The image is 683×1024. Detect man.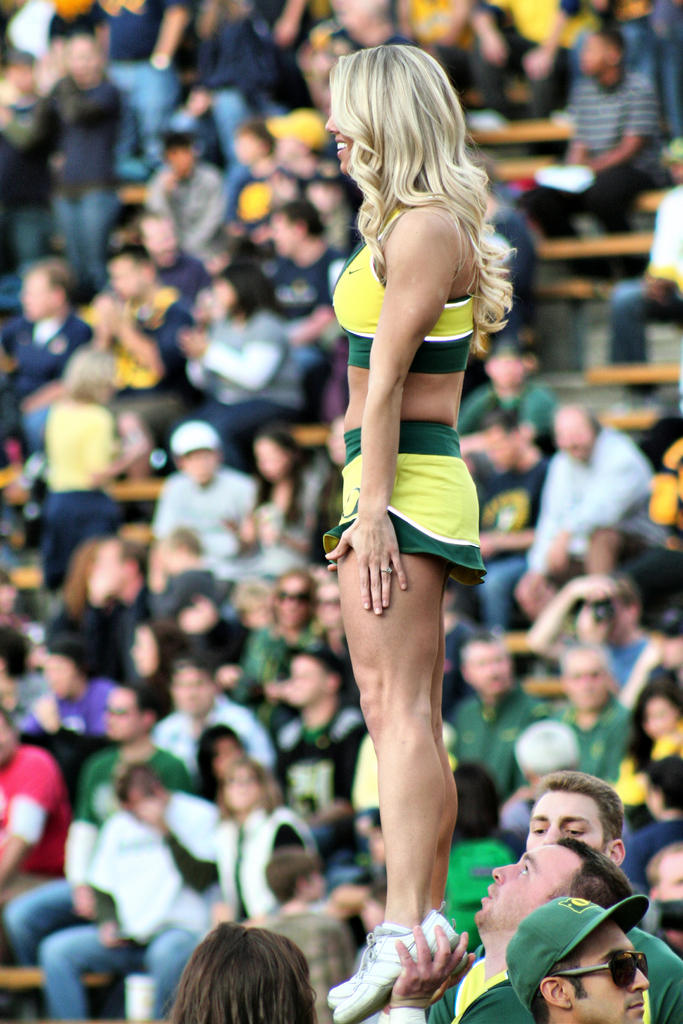
Detection: crop(156, 664, 274, 775).
